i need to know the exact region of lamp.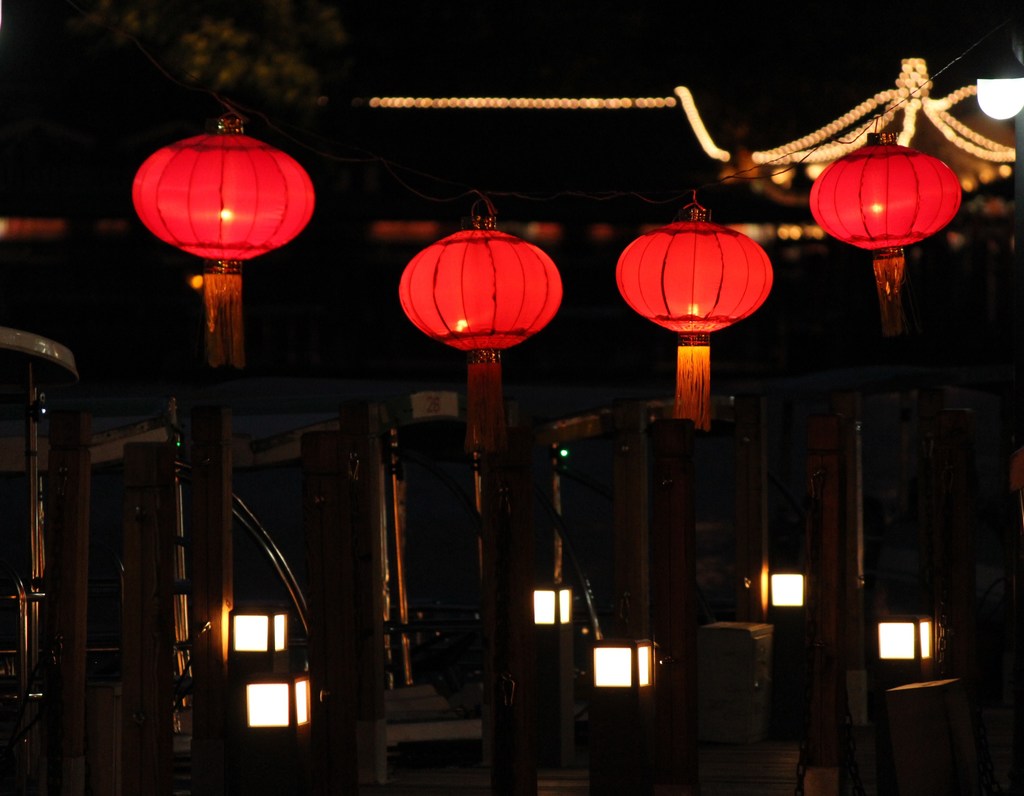
Region: box=[242, 664, 312, 740].
